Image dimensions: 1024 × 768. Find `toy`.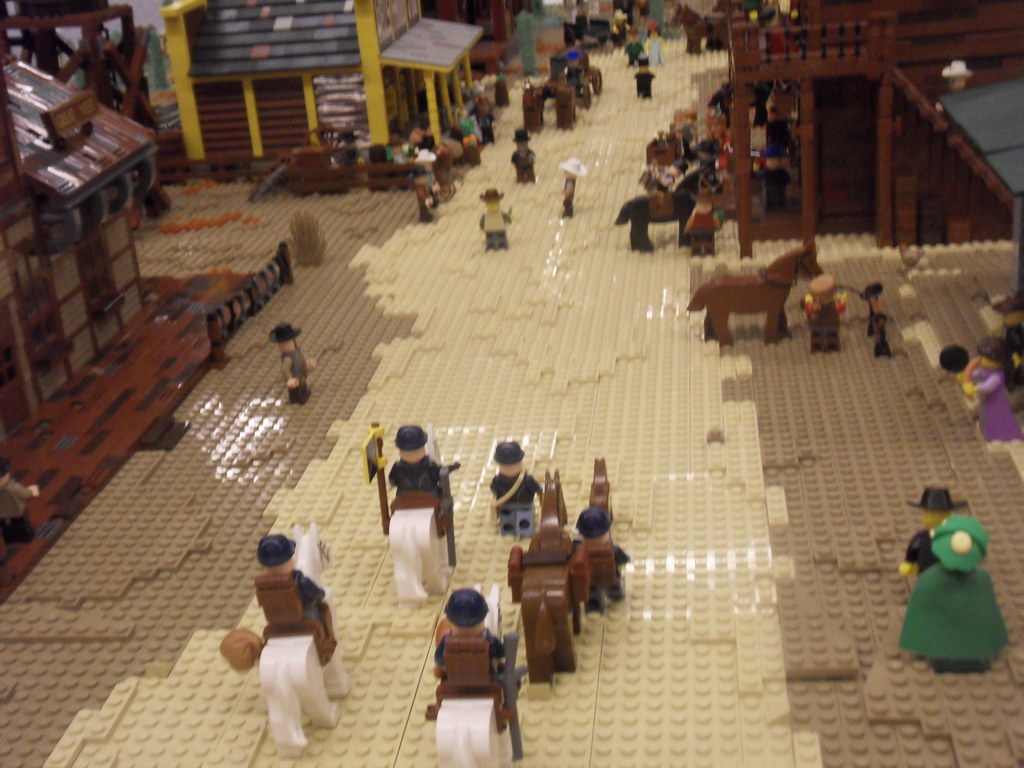
[x1=898, y1=516, x2=1014, y2=675].
